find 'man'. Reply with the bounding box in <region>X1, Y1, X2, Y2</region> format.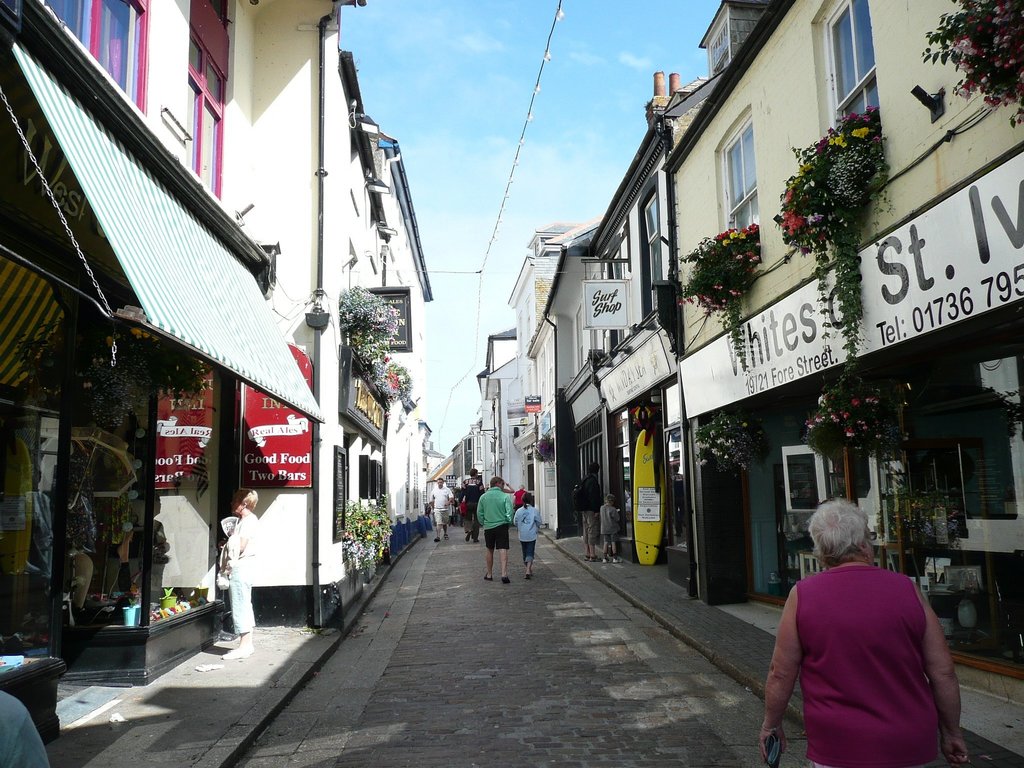
<region>454, 464, 481, 538</region>.
